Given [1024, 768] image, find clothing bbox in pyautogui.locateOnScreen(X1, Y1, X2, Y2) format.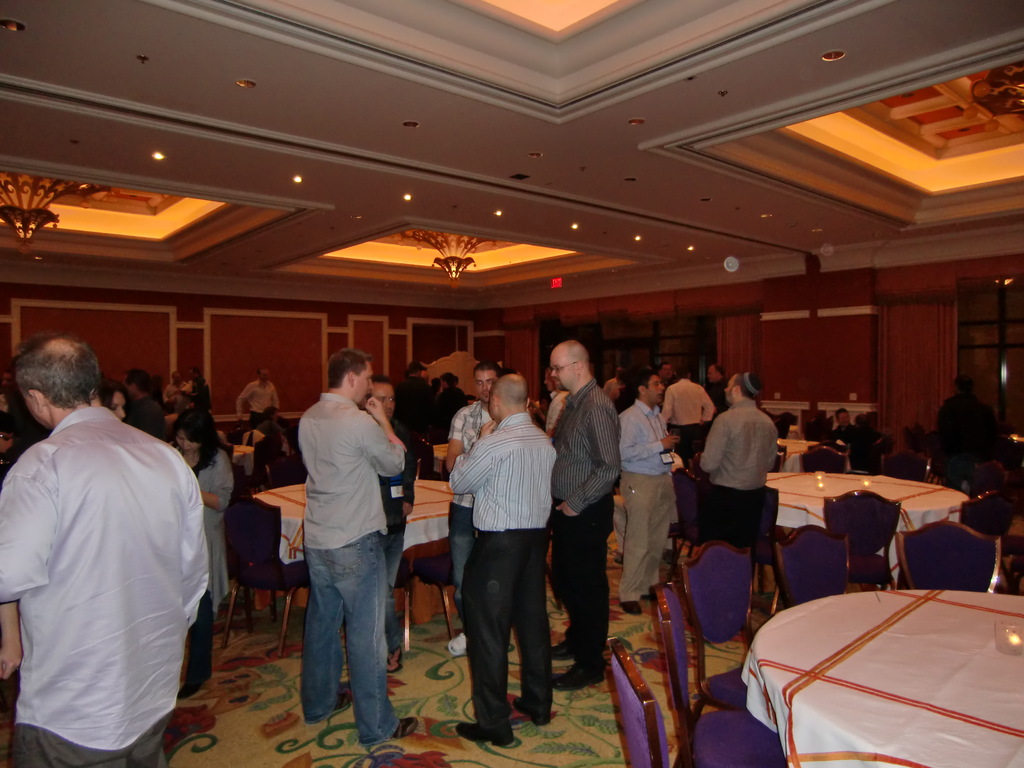
pyautogui.locateOnScreen(831, 423, 856, 437).
